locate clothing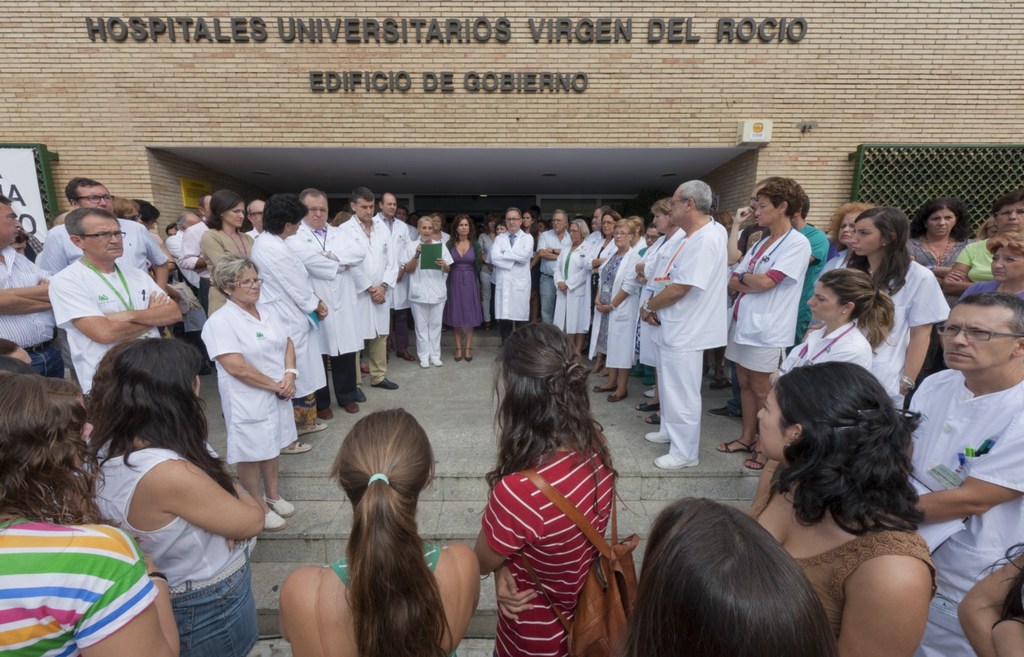
{"x1": 642, "y1": 194, "x2": 742, "y2": 474}
